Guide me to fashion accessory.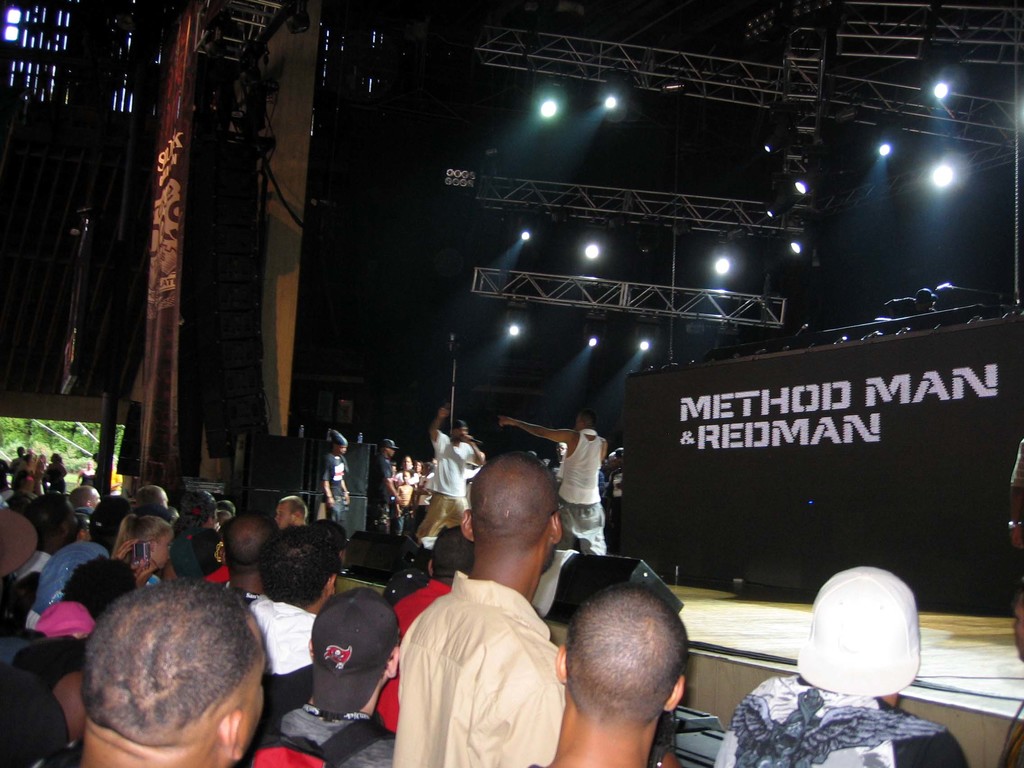
Guidance: [x1=38, y1=603, x2=98, y2=636].
